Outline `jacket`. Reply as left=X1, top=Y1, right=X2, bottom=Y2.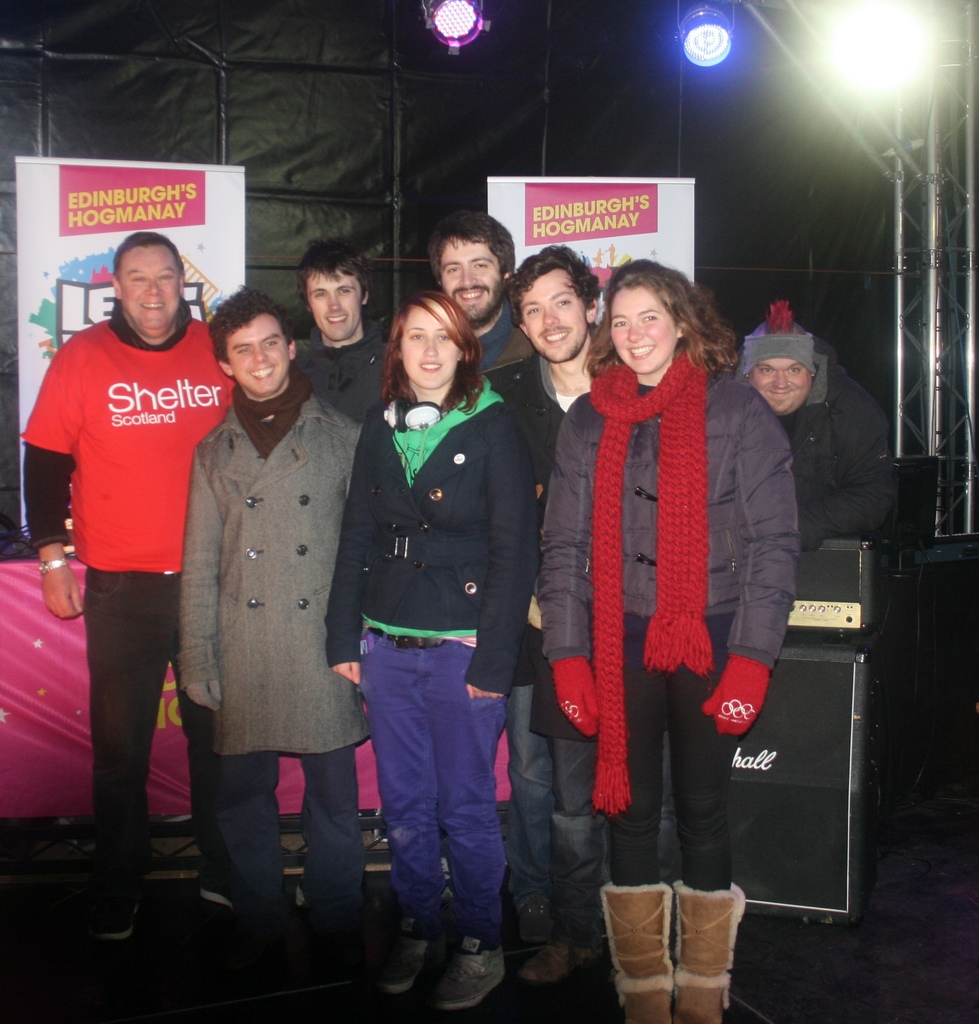
left=172, top=392, right=359, bottom=755.
